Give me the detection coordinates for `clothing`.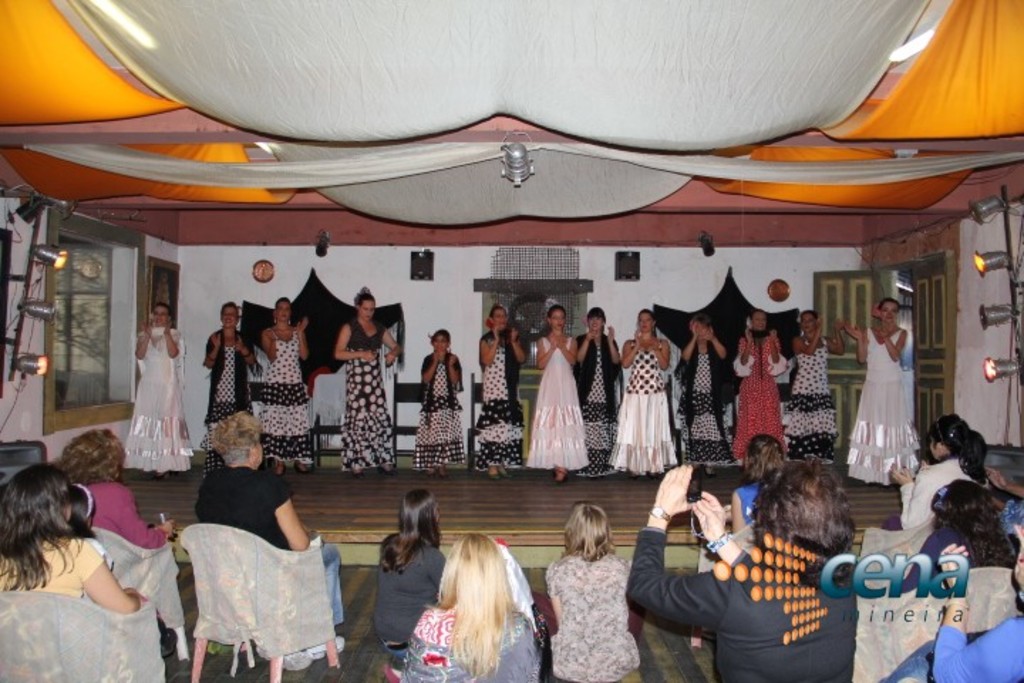
[x1=363, y1=545, x2=447, y2=652].
